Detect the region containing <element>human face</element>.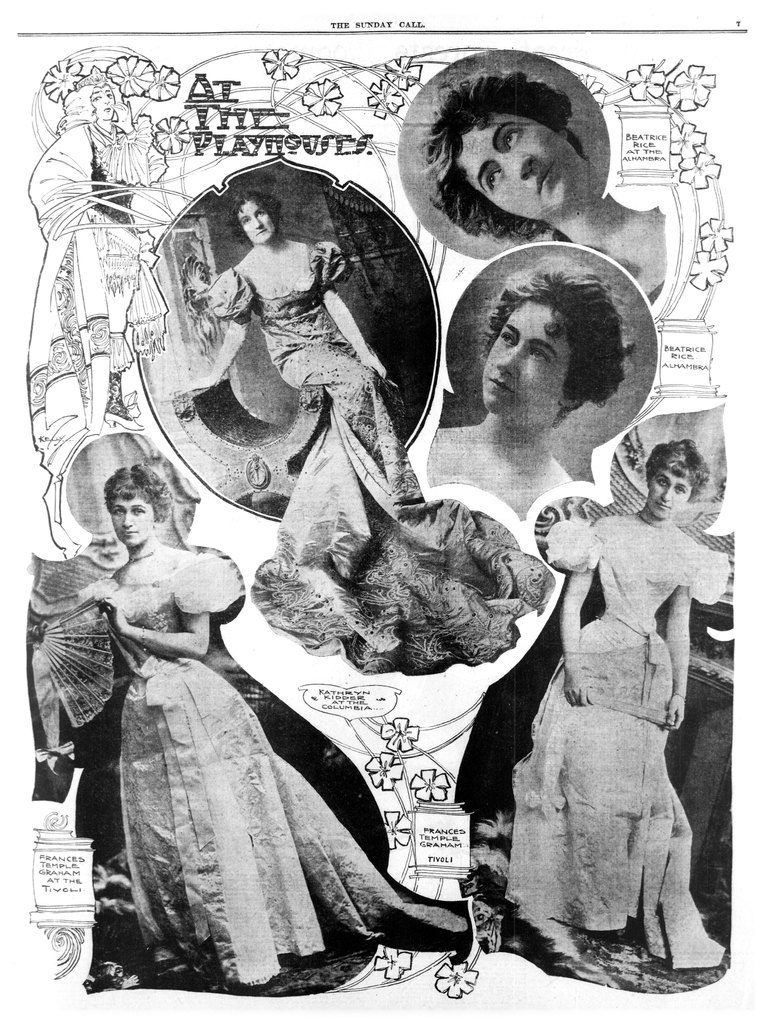
bbox=[480, 301, 560, 417].
